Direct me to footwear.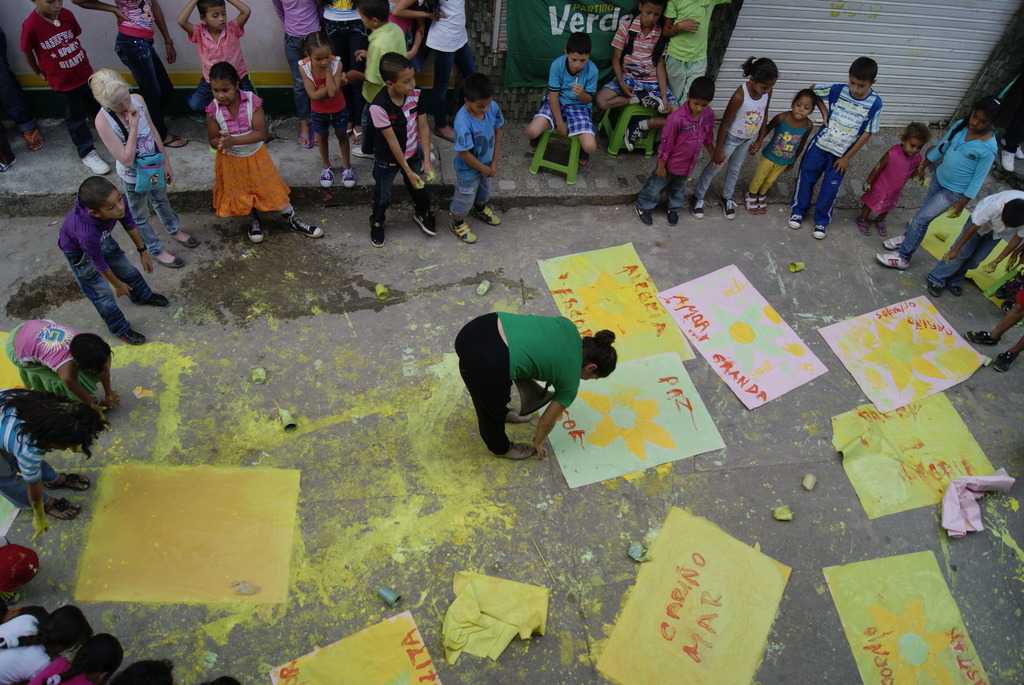
Direction: <region>477, 207, 499, 226</region>.
